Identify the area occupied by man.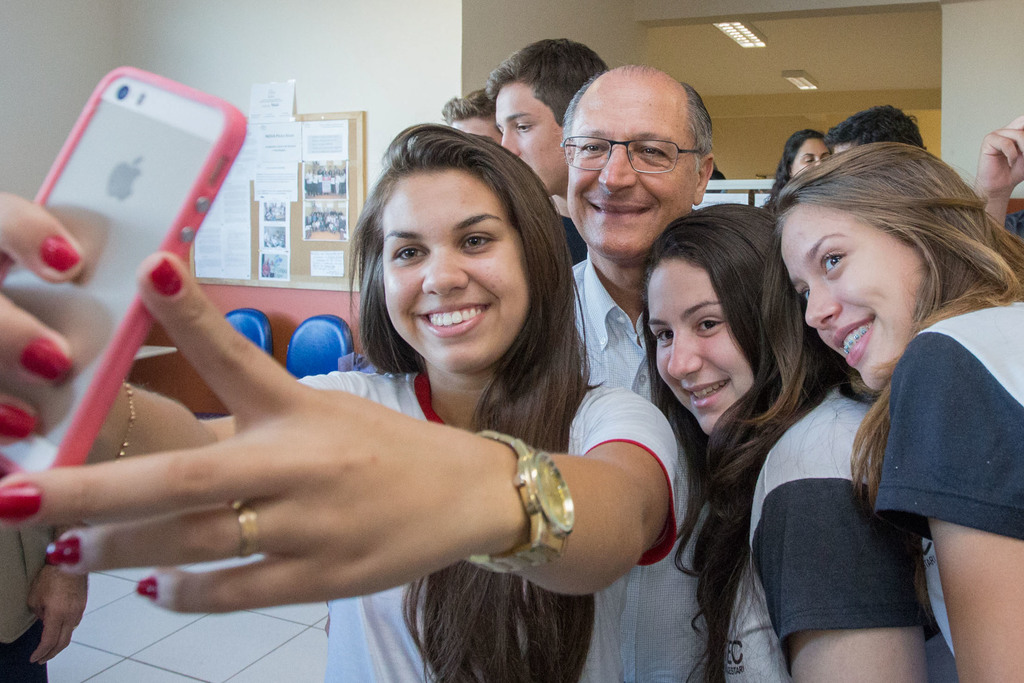
Area: 479:34:610:273.
